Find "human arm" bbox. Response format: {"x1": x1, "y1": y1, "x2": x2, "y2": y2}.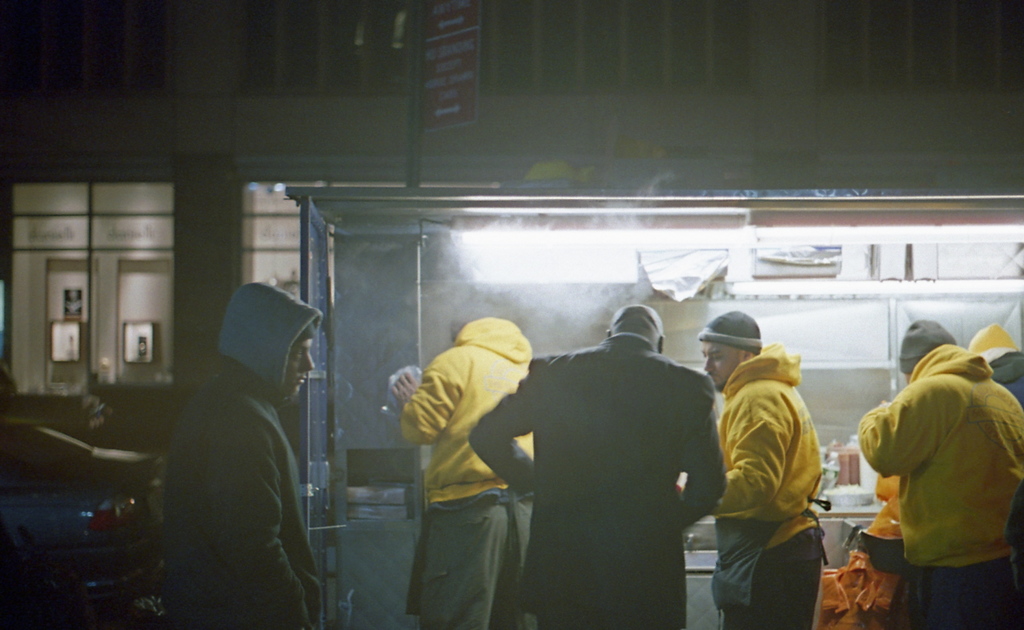
{"x1": 669, "y1": 373, "x2": 727, "y2": 529}.
